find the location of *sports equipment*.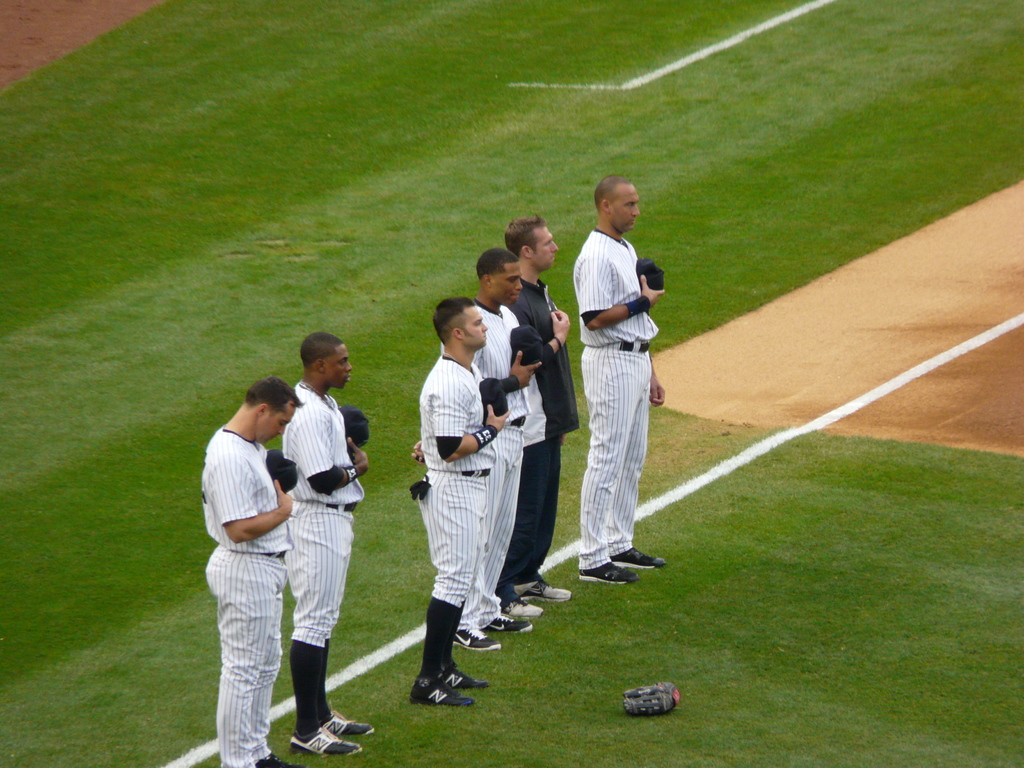
Location: bbox(410, 677, 472, 702).
